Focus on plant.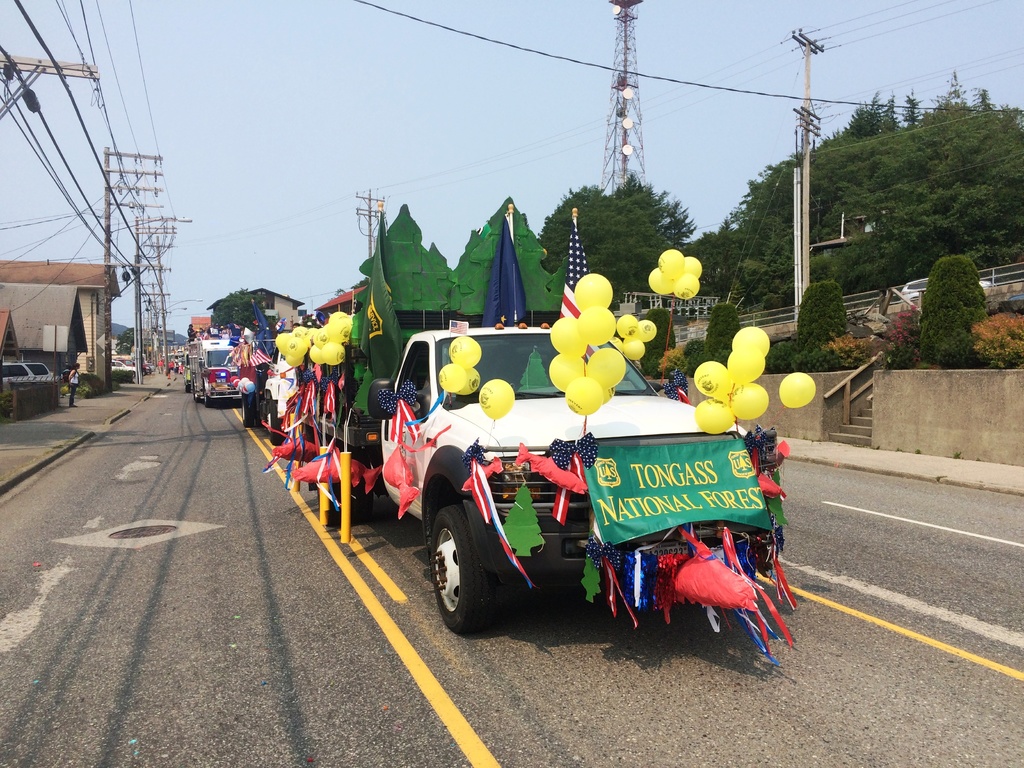
Focused at 767 263 837 341.
